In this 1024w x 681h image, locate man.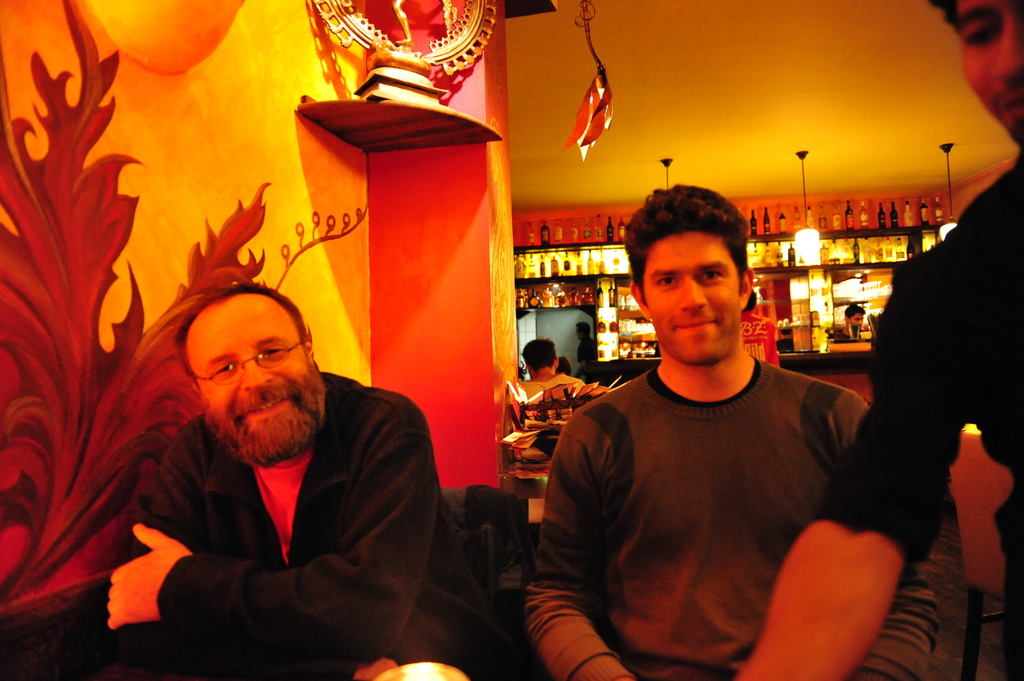
Bounding box: l=740, t=0, r=1023, b=680.
